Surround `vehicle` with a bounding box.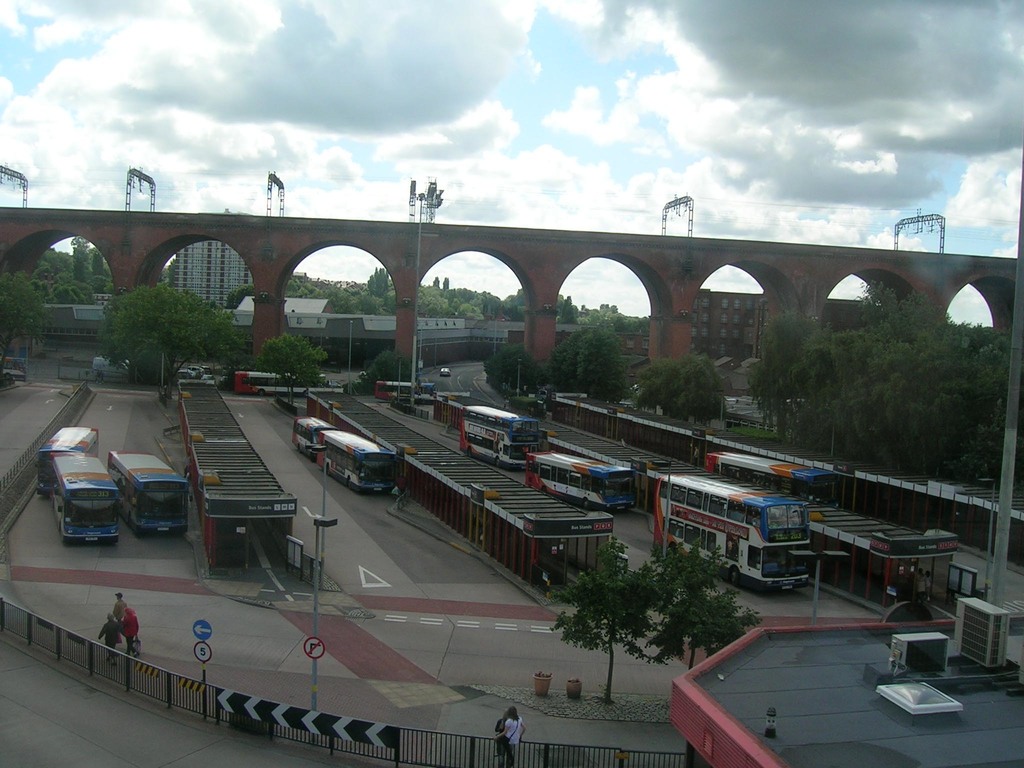
l=35, t=421, r=100, b=494.
